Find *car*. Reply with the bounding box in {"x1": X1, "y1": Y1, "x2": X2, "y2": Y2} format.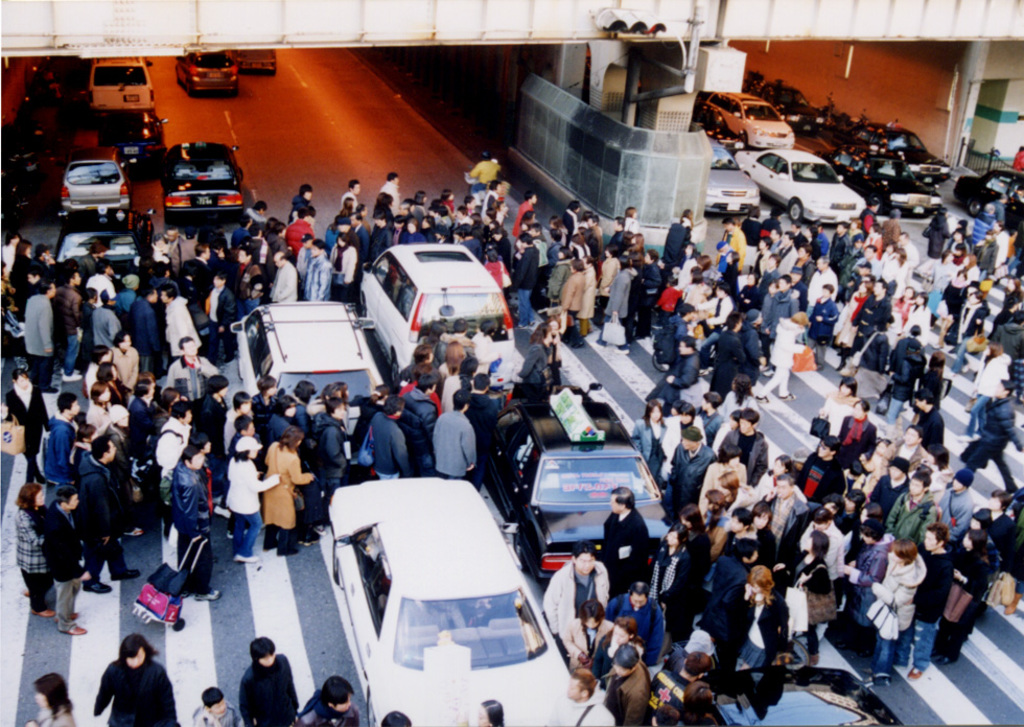
{"x1": 490, "y1": 432, "x2": 678, "y2": 580}.
